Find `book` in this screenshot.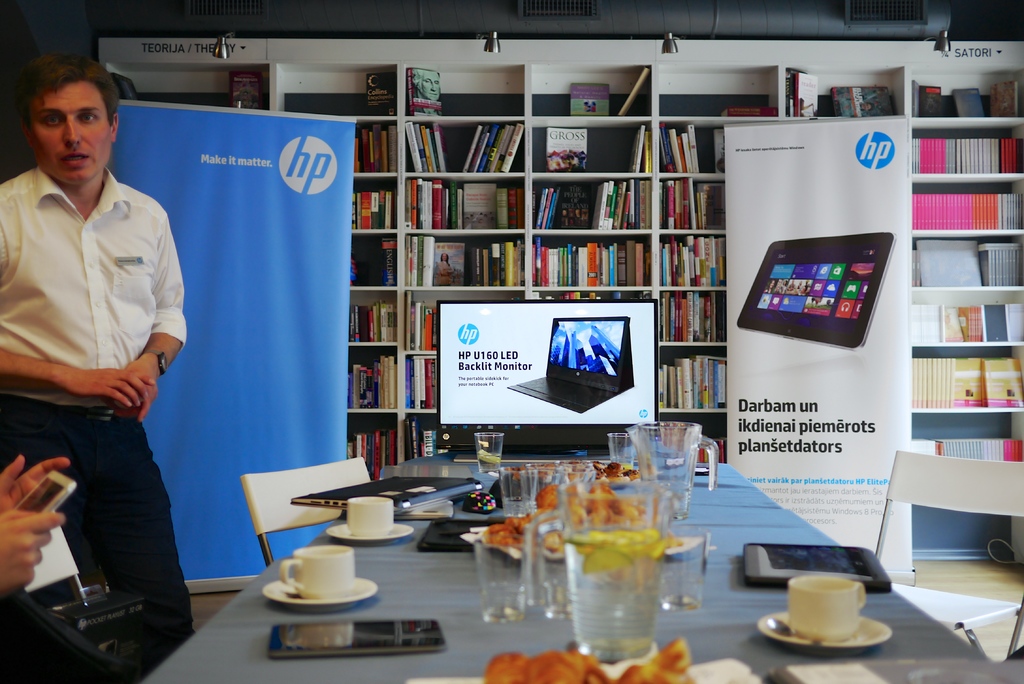
The bounding box for `book` is bbox(546, 126, 589, 170).
